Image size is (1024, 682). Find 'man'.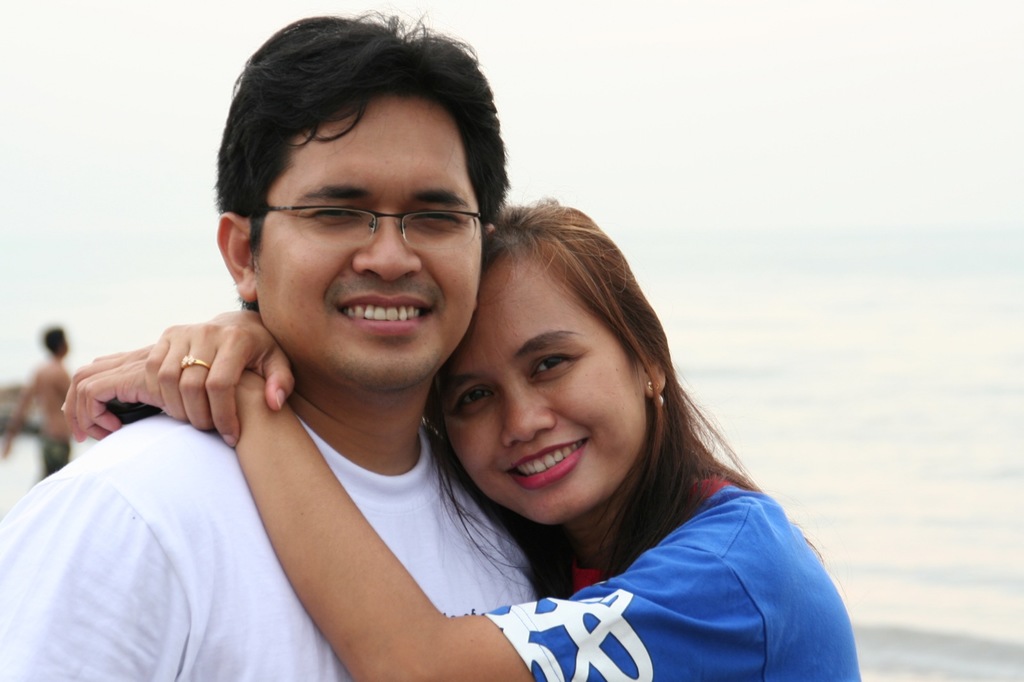
box(0, 2, 561, 681).
